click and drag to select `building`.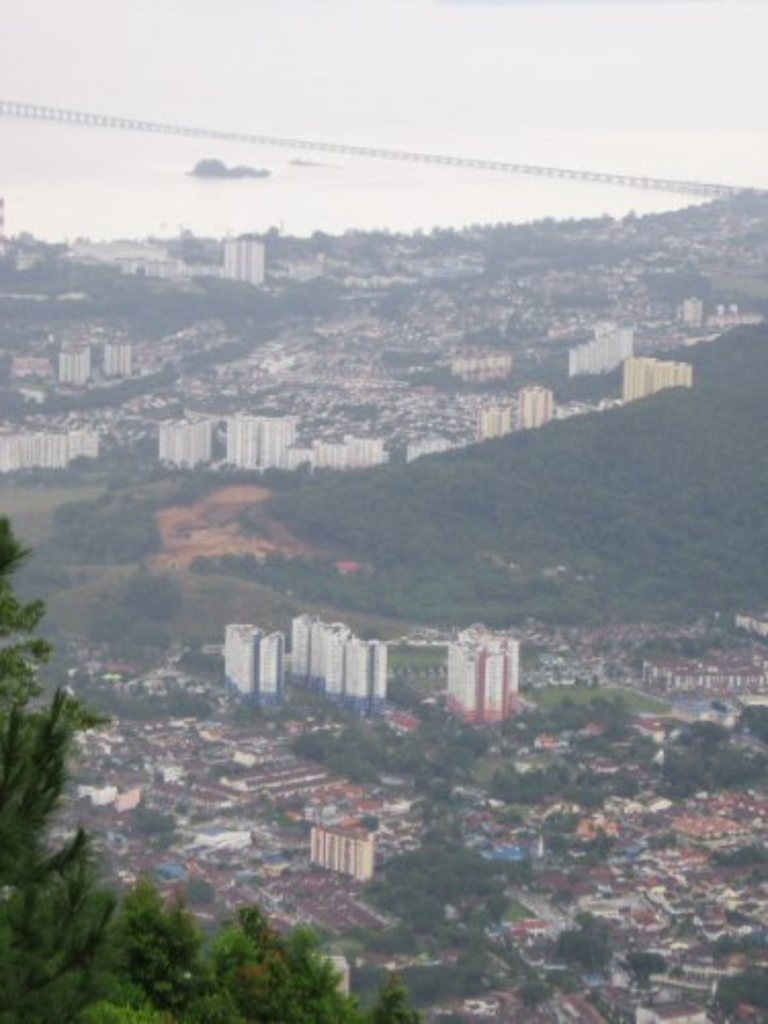
Selection: x1=522, y1=381, x2=559, y2=430.
